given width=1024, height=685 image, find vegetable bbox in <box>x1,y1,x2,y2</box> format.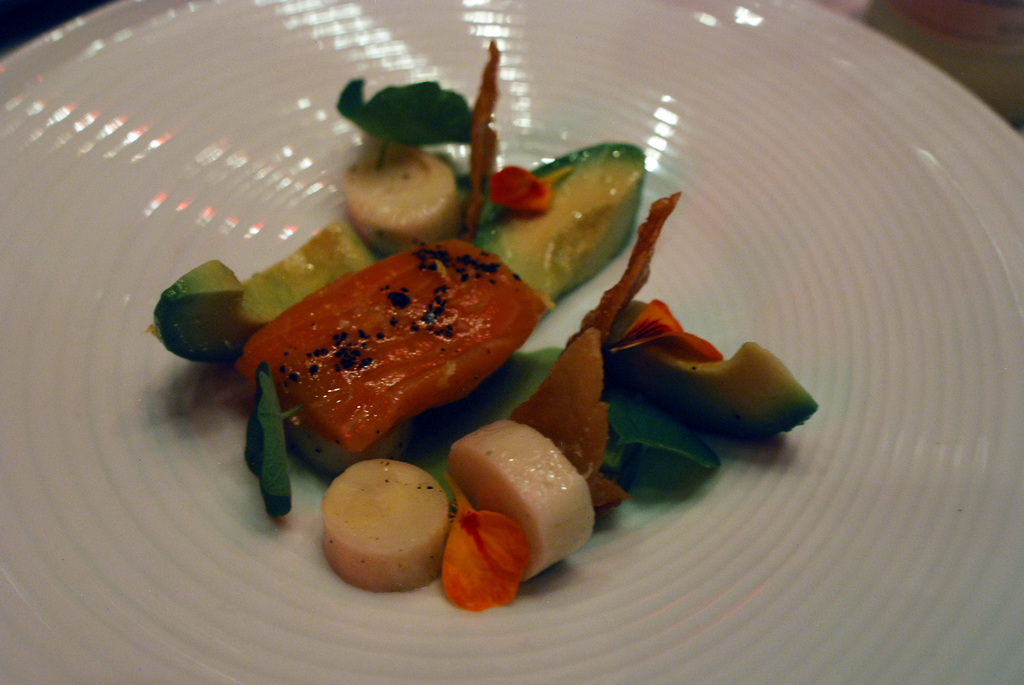
<box>339,81,483,169</box>.
